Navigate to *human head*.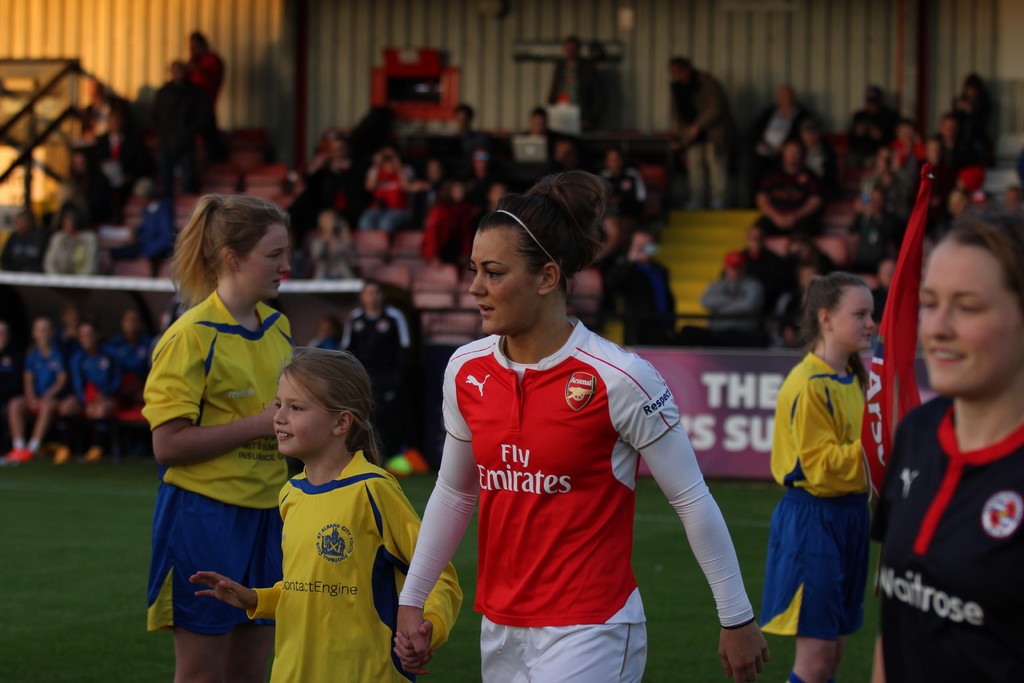
Navigation target: {"x1": 745, "y1": 224, "x2": 766, "y2": 247}.
